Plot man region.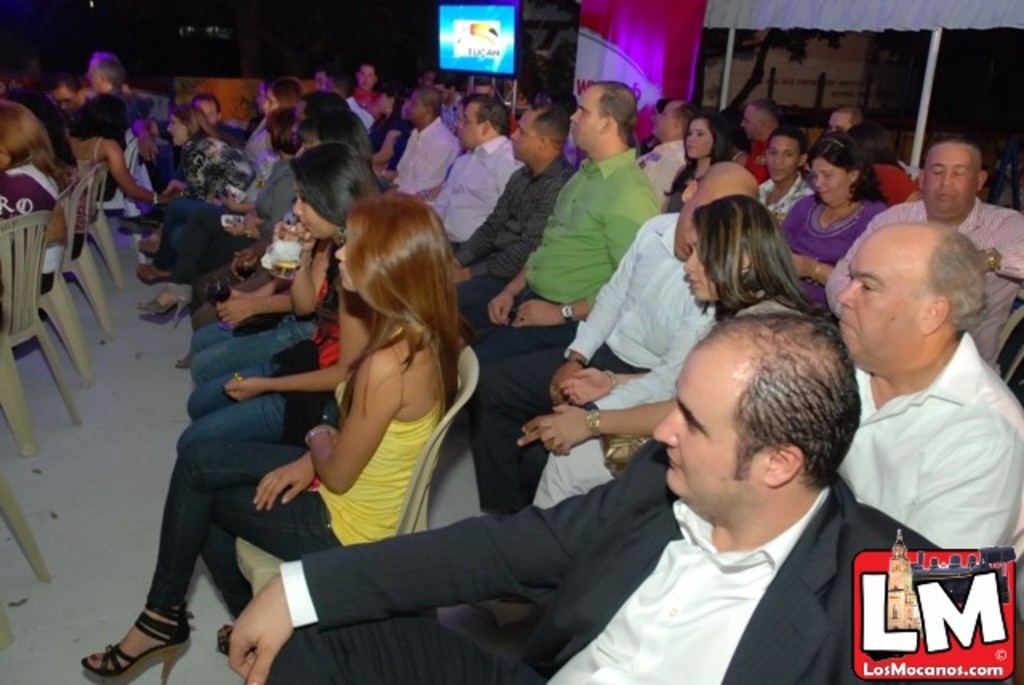
Plotted at <region>424, 93, 526, 253</region>.
